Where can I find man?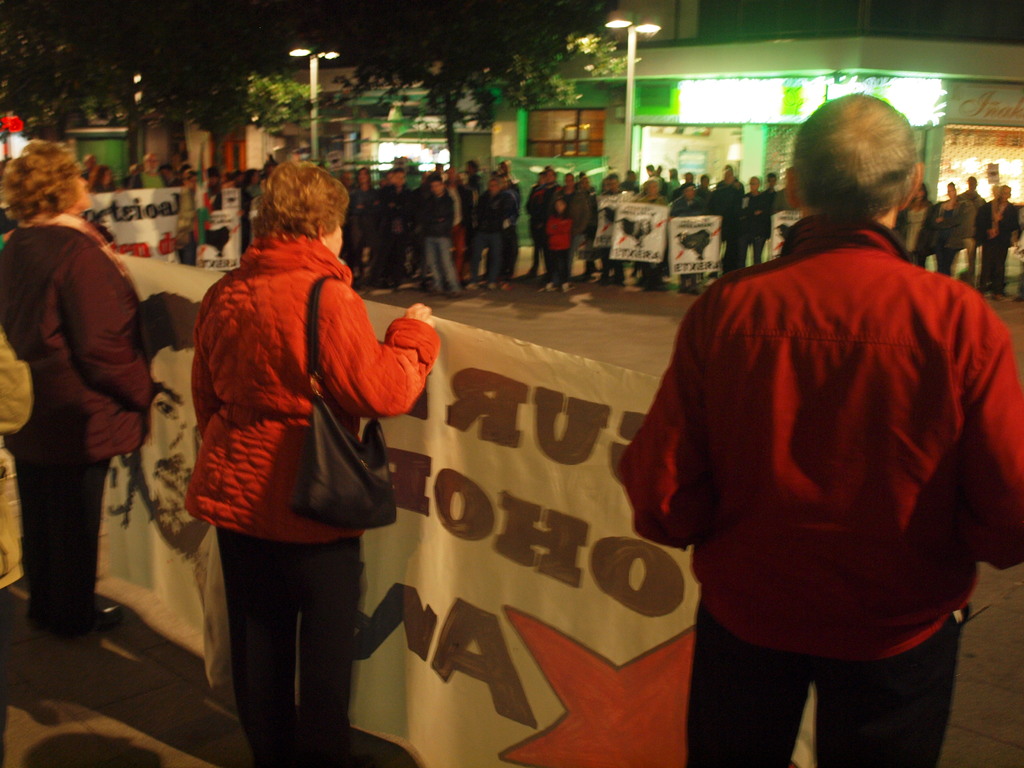
You can find it at (left=763, top=169, right=784, bottom=211).
